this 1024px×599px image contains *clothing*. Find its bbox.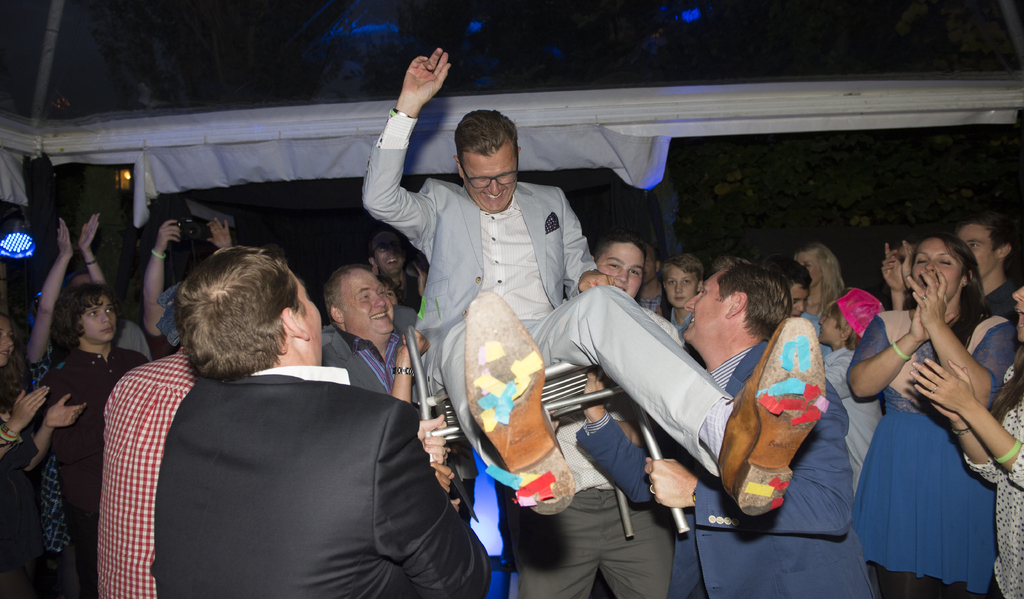
locate(964, 358, 1023, 598).
